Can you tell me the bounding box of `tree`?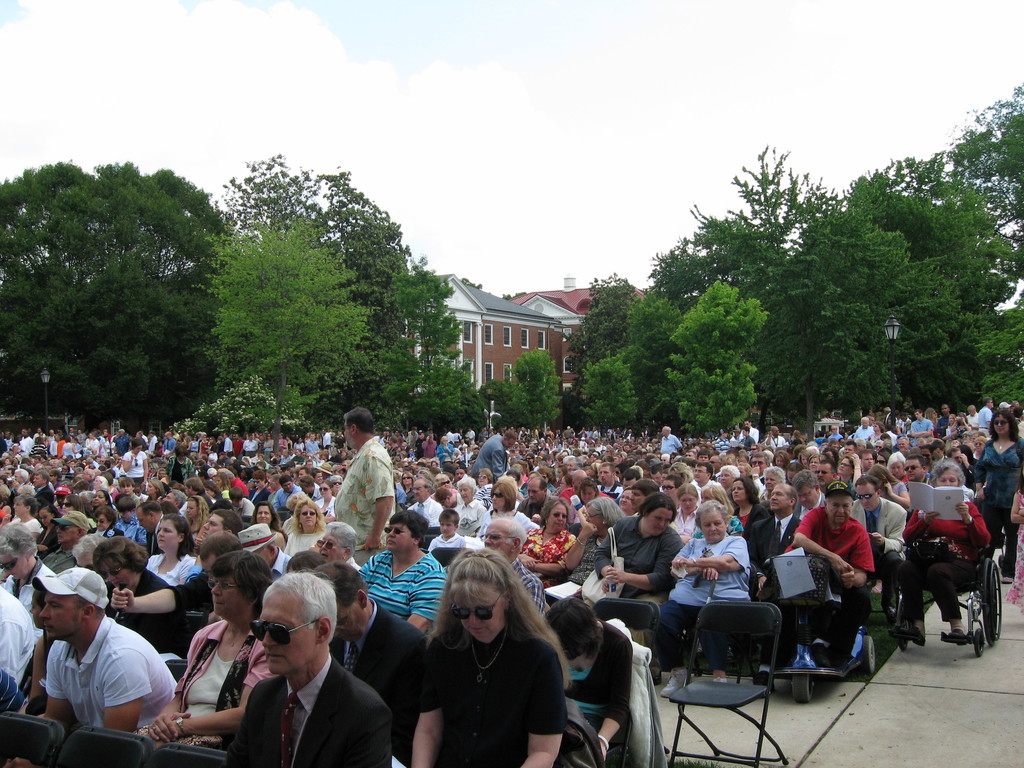
x1=840 y1=147 x2=964 y2=249.
